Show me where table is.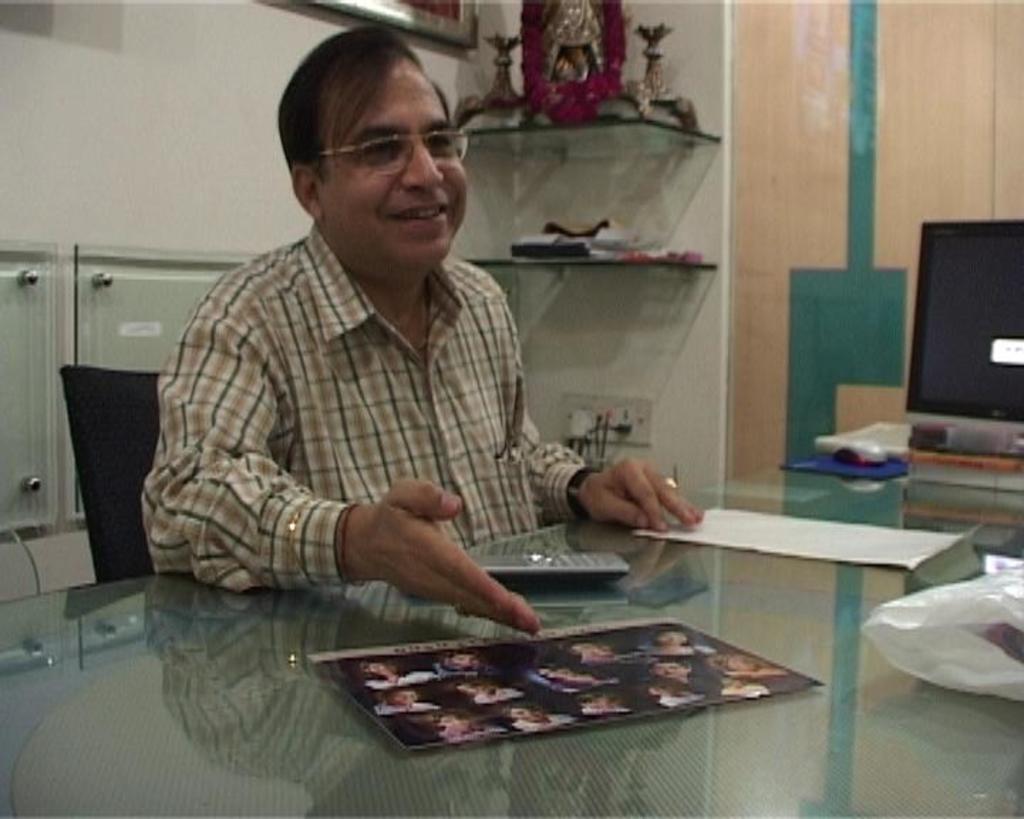
table is at 0/441/1023/818.
